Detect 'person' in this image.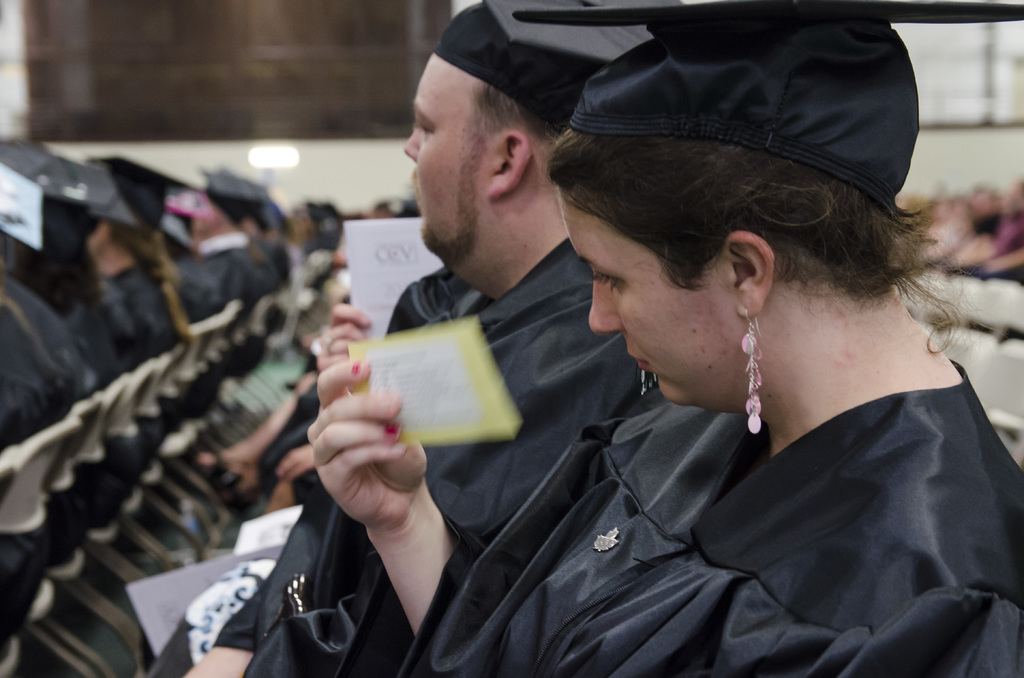
Detection: [x1=177, y1=0, x2=691, y2=674].
